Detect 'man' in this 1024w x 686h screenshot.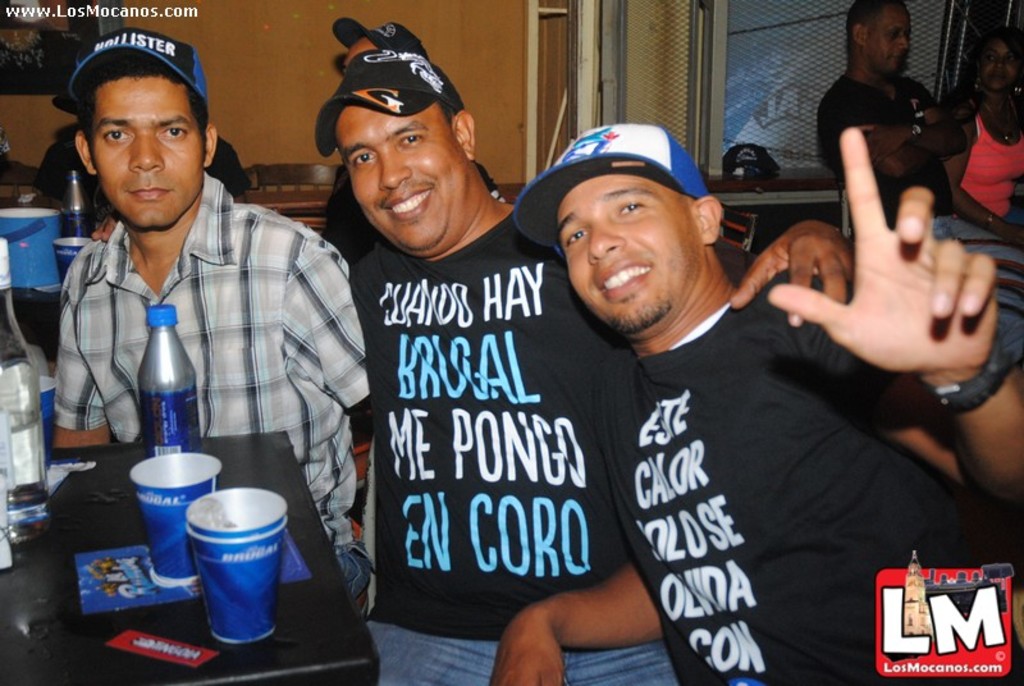
Detection: region(810, 0, 968, 227).
